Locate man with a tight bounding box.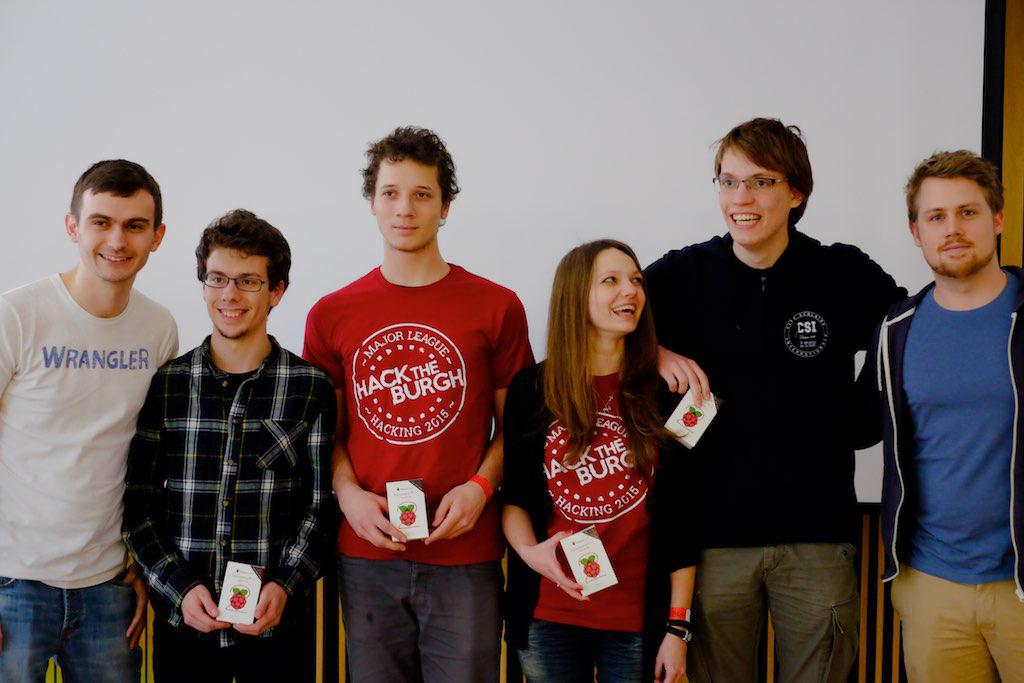
<box>0,153,198,682</box>.
